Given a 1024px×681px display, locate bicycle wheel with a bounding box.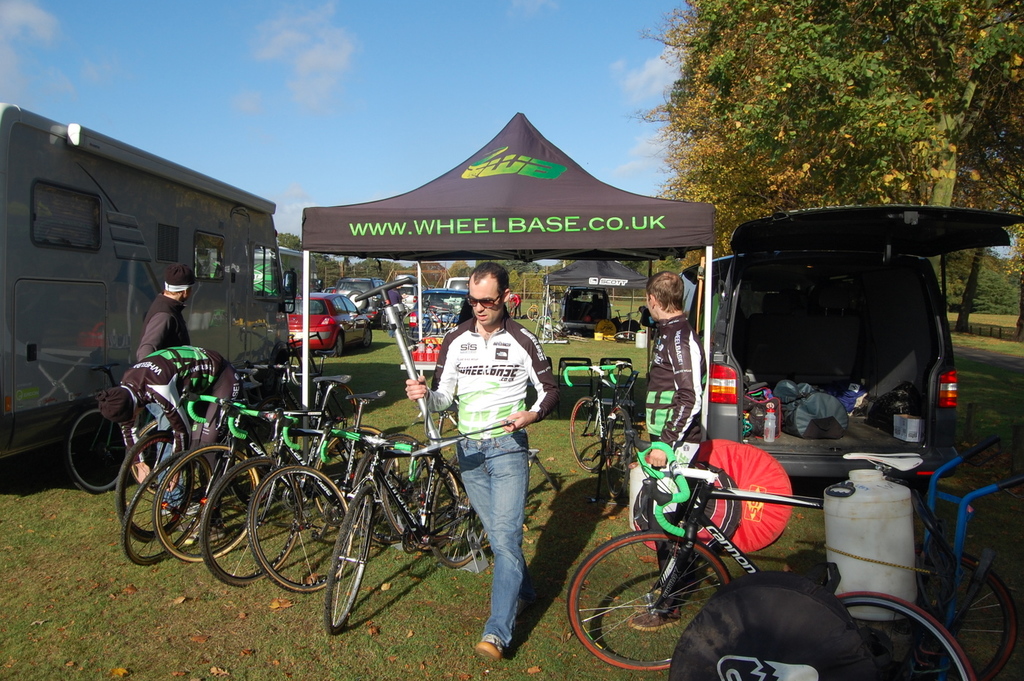
Located: [576, 540, 742, 663].
